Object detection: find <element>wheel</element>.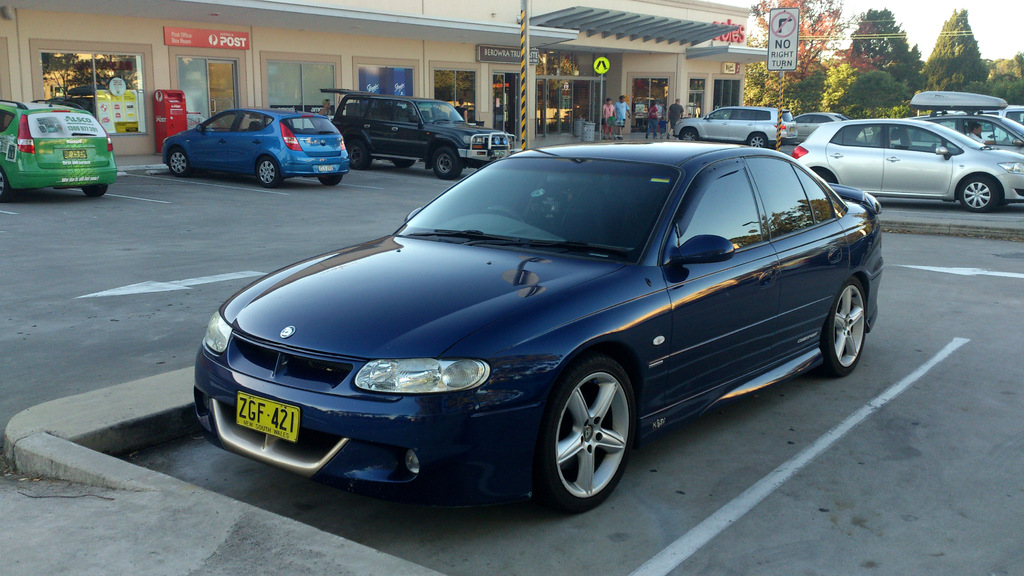
x1=349 y1=136 x2=374 y2=167.
